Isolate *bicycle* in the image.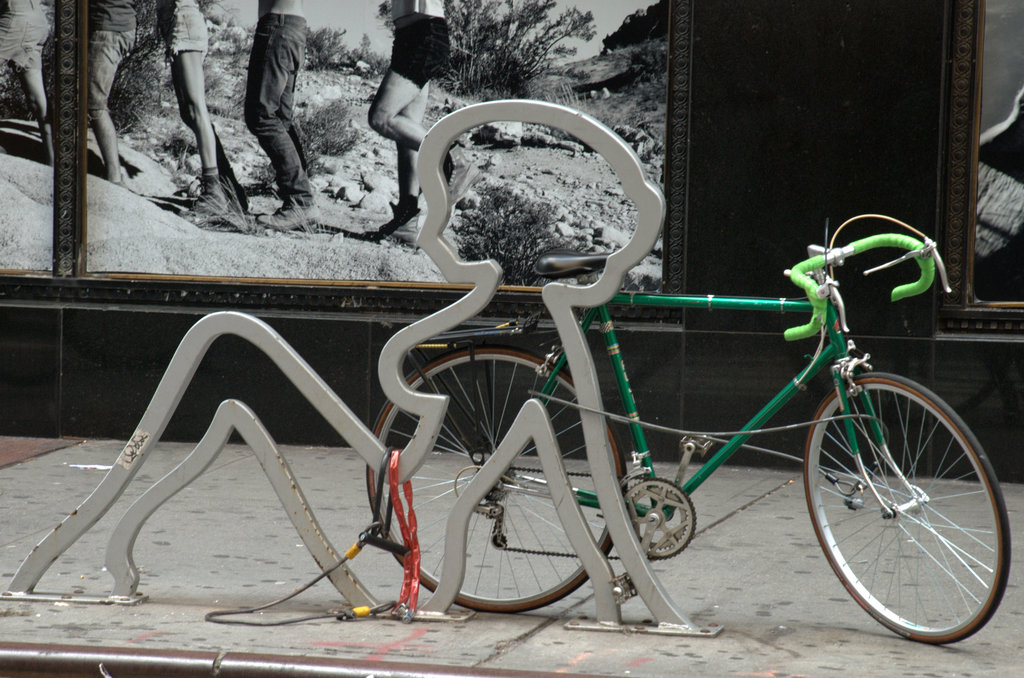
Isolated region: bbox=(365, 209, 1010, 643).
